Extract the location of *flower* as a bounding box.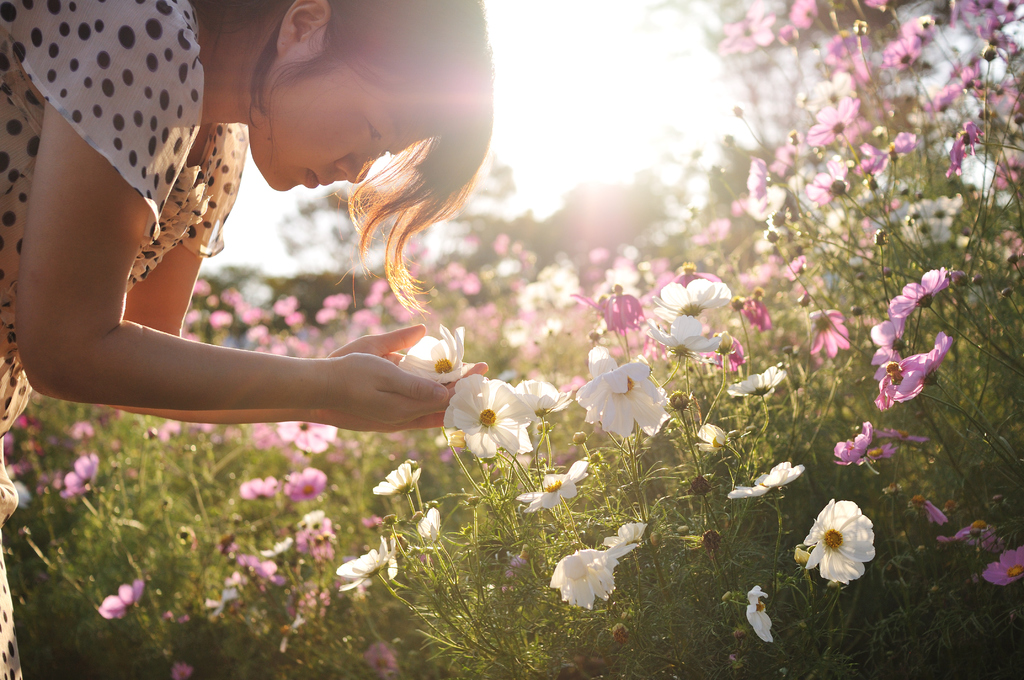
97 578 143 619.
